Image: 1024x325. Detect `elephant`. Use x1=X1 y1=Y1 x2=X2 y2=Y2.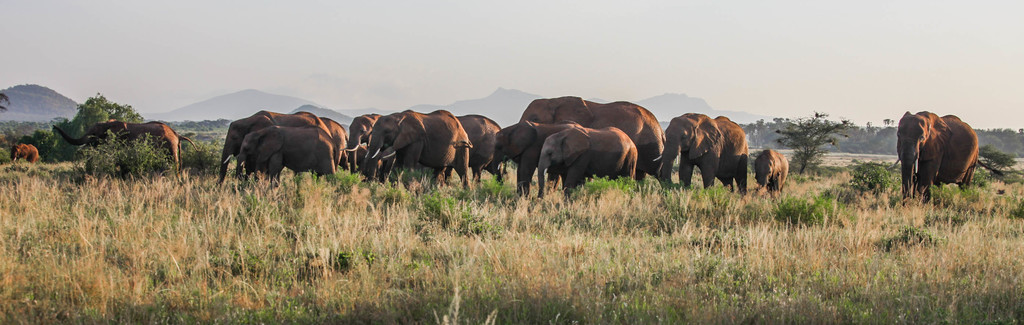
x1=218 y1=102 x2=326 y2=185.
